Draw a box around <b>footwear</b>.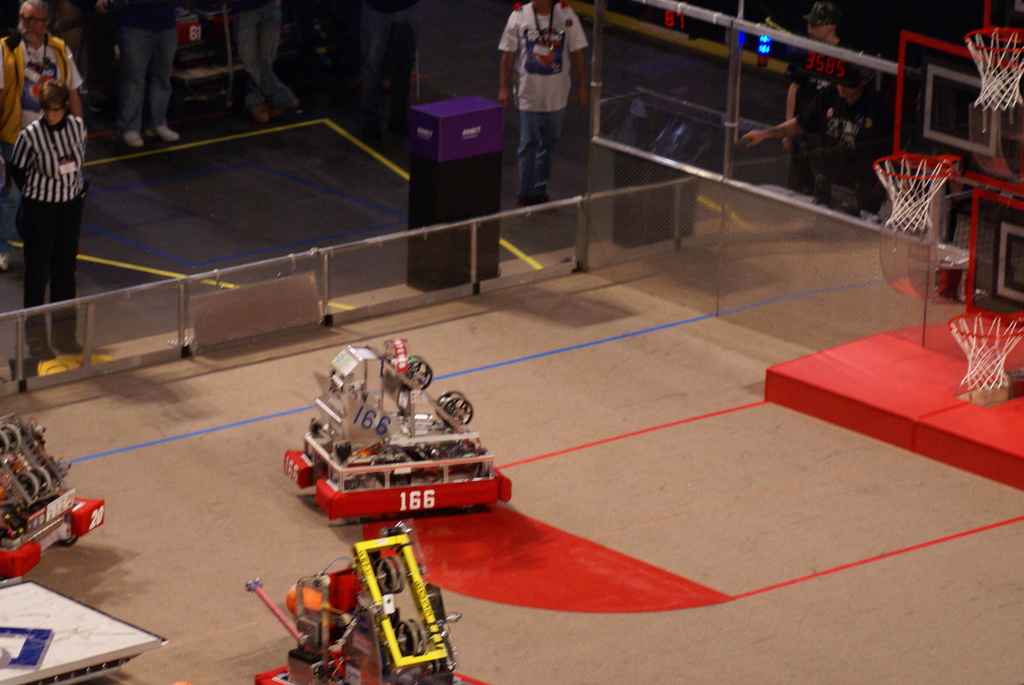
<bbox>511, 194, 538, 218</bbox>.
